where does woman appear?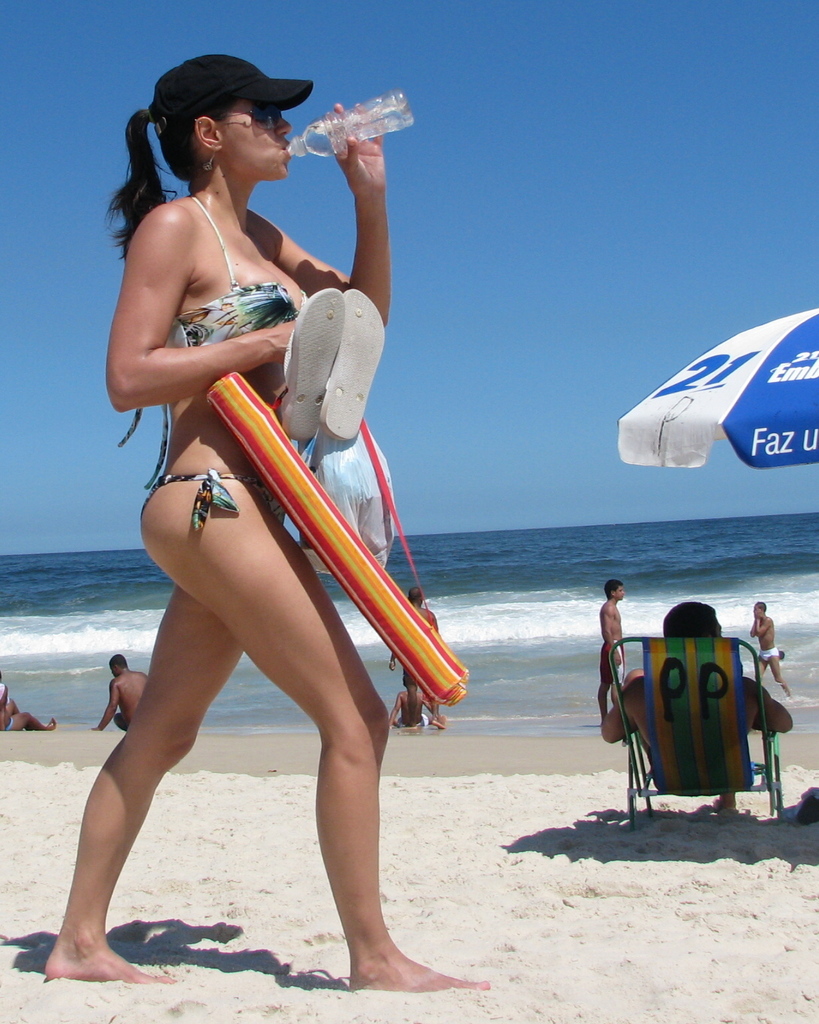
Appears at 0/671/58/731.
